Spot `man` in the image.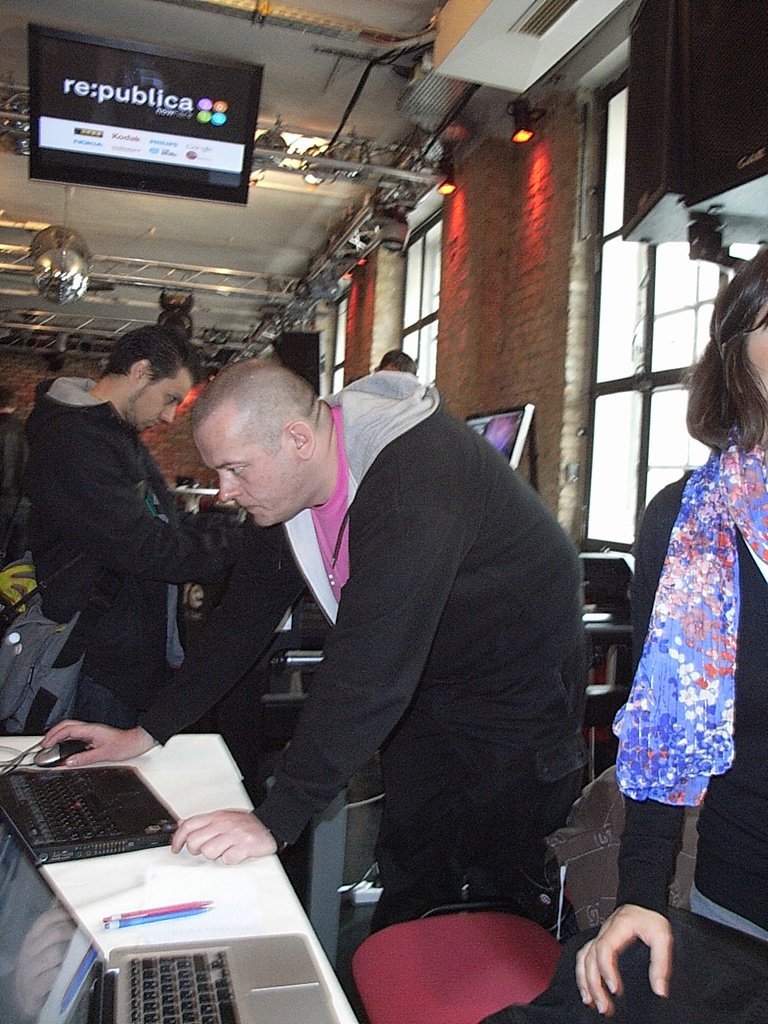
`man` found at select_region(147, 337, 539, 914).
